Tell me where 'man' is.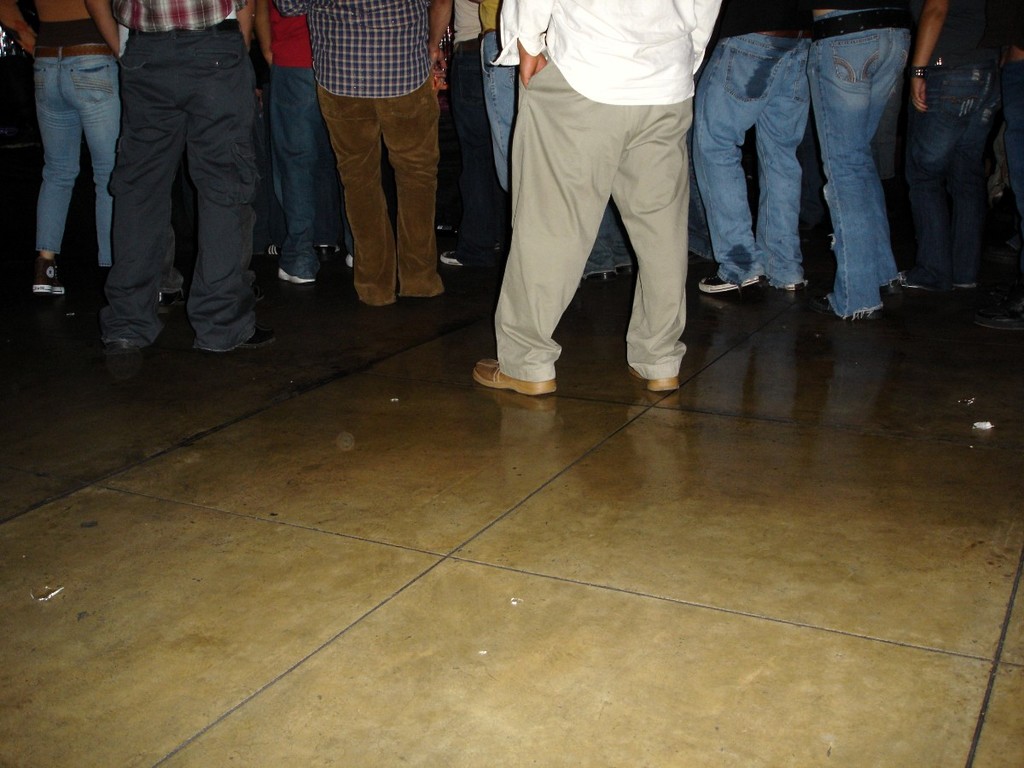
'man' is at box=[453, 0, 496, 253].
